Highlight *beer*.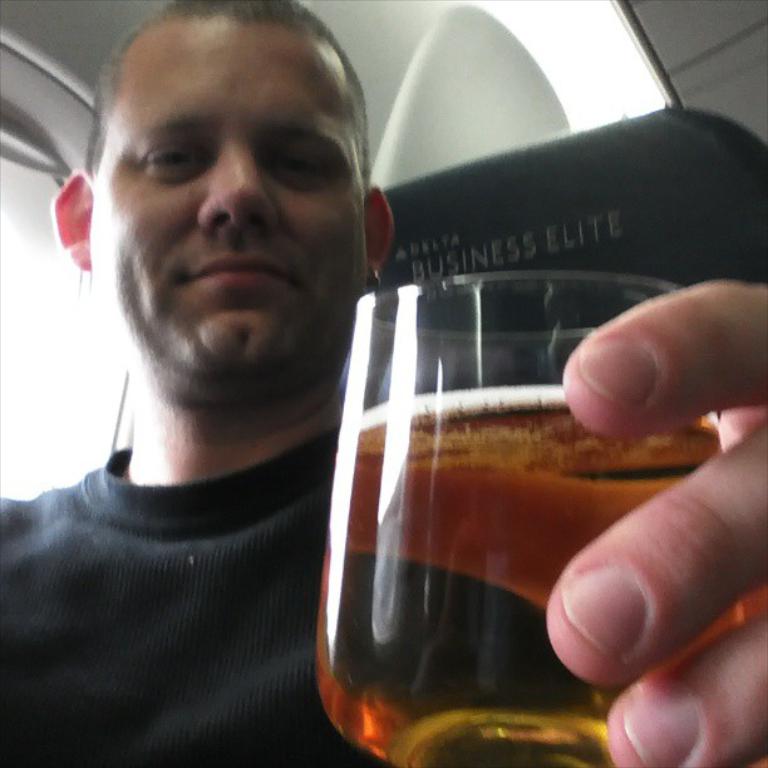
Highlighted region: left=315, top=383, right=724, bottom=767.
